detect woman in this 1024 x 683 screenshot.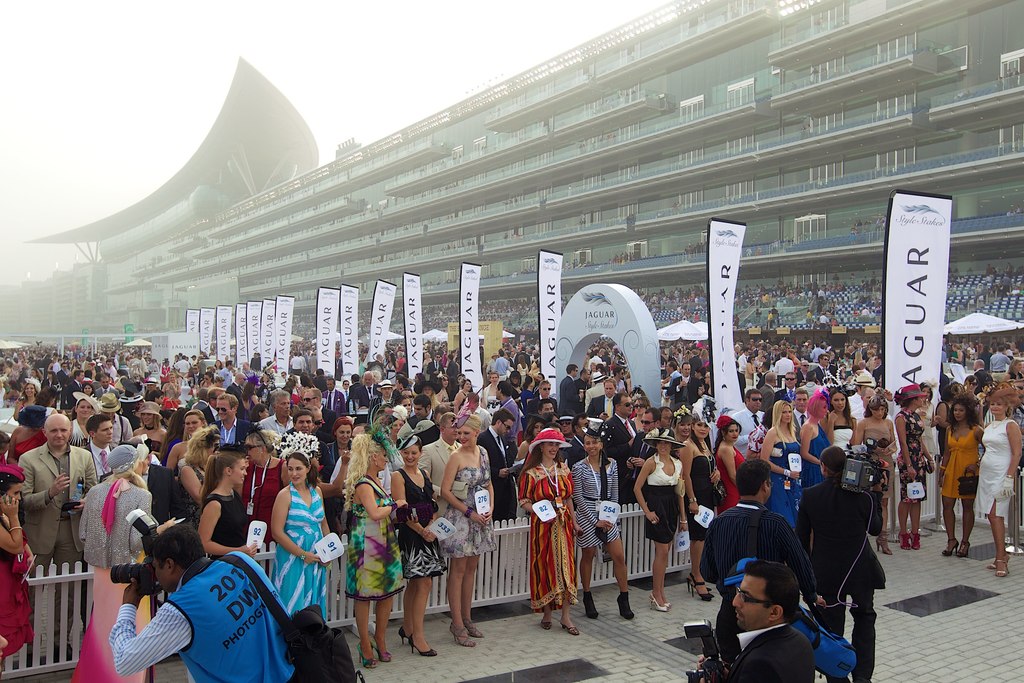
Detection: [left=253, top=406, right=270, bottom=425].
